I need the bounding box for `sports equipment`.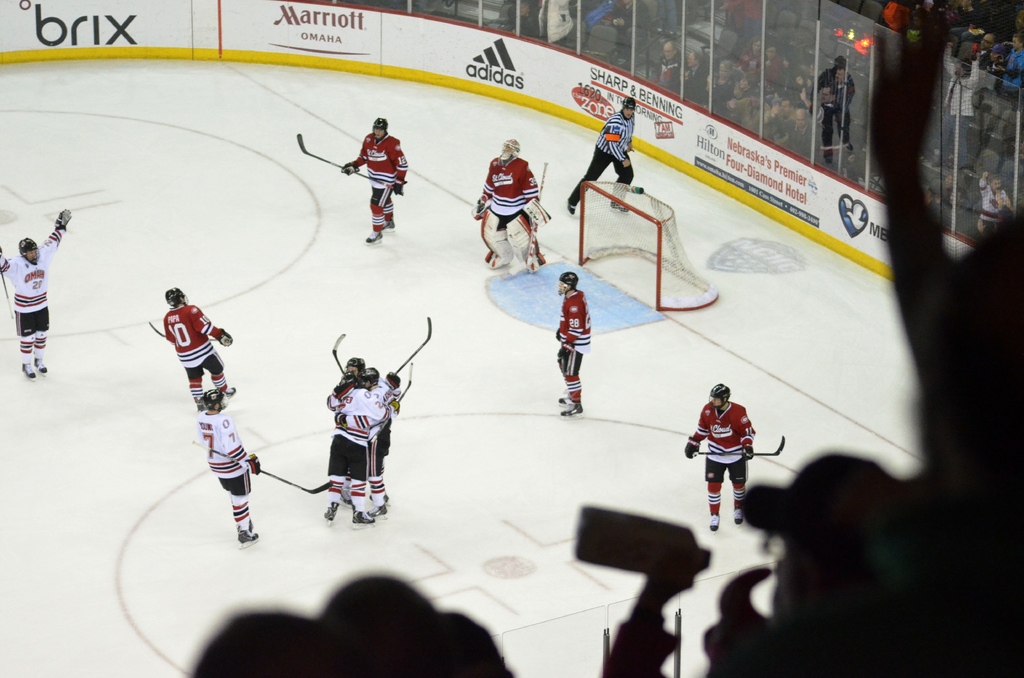
Here it is: locate(621, 96, 636, 120).
